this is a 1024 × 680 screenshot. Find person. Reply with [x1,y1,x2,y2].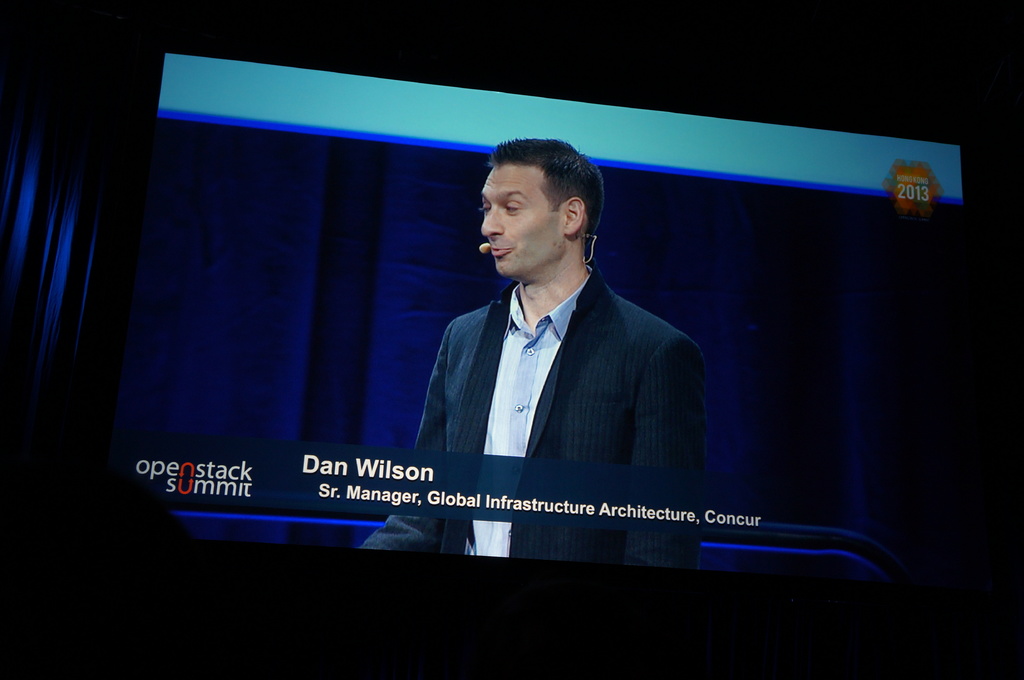
[364,133,689,558].
